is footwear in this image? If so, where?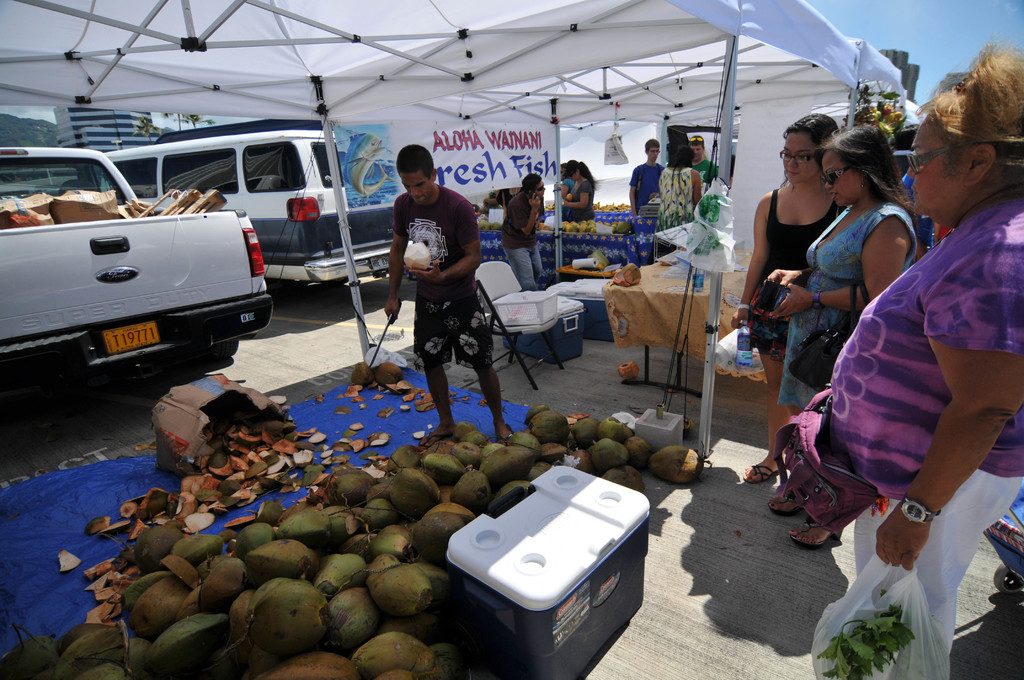
Yes, at crop(497, 423, 513, 444).
